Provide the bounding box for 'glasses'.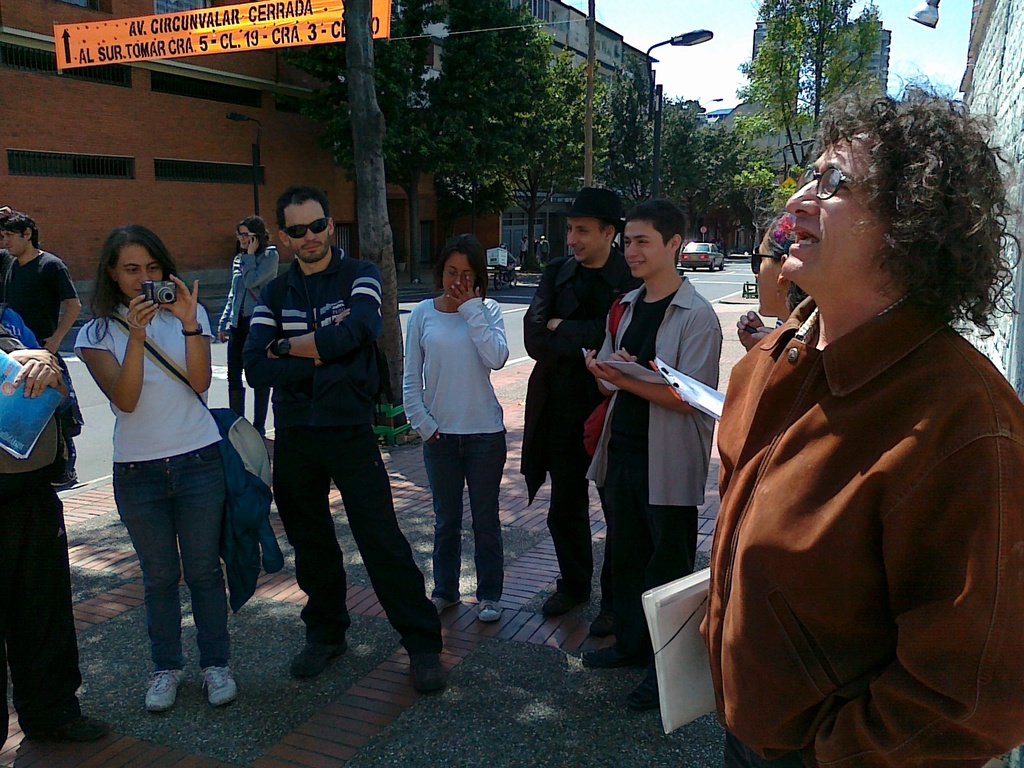
[left=280, top=212, right=334, bottom=241].
